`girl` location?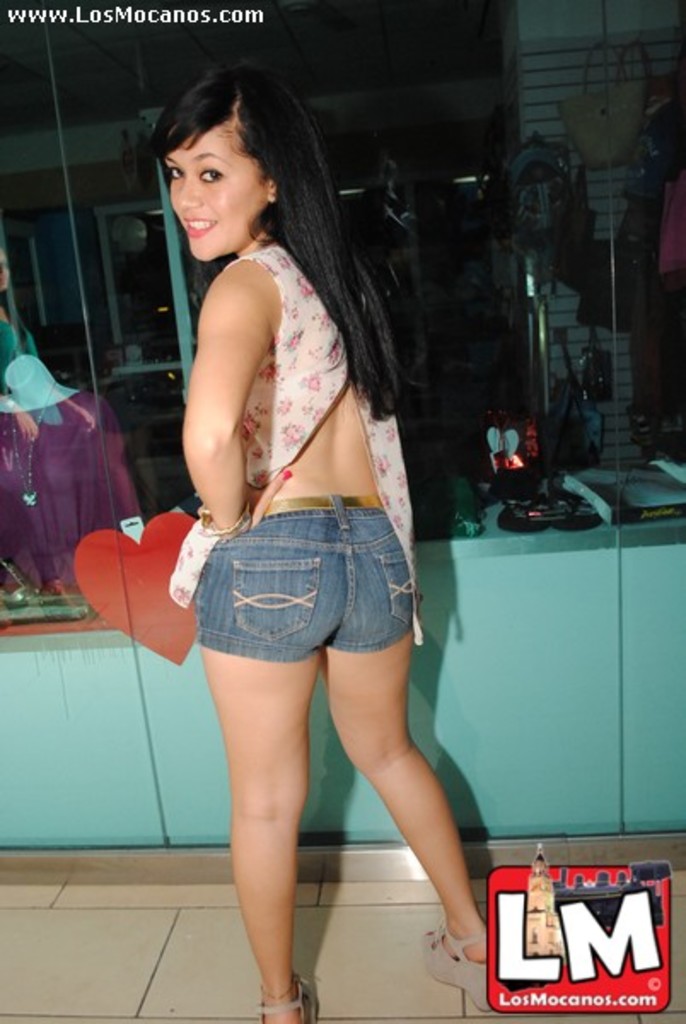
<bbox>0, 244, 148, 592</bbox>
